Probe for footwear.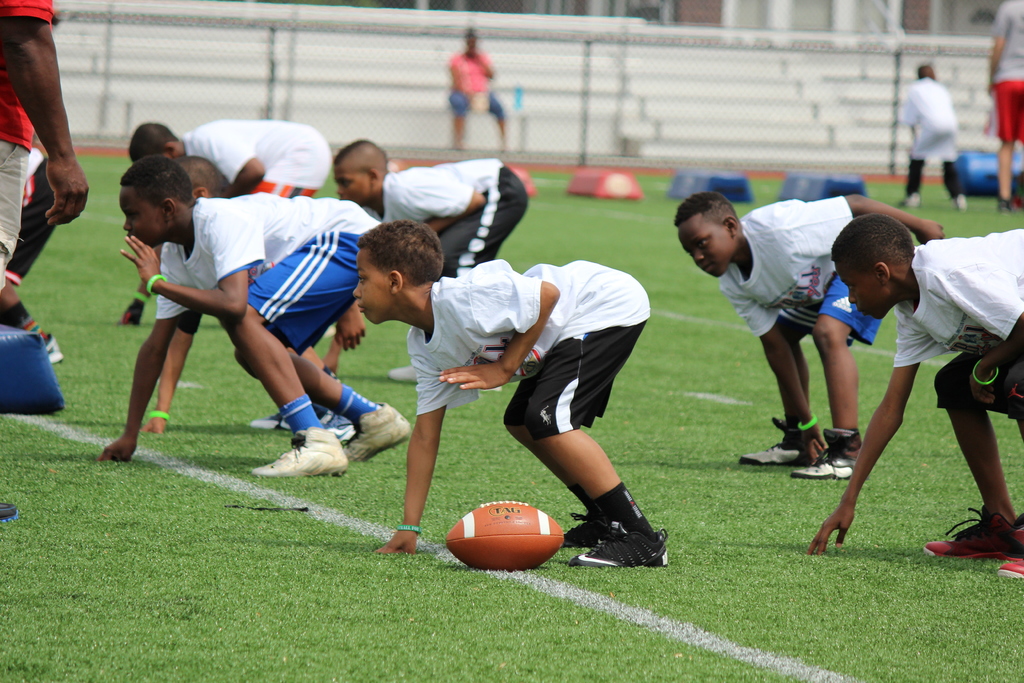
Probe result: Rect(580, 507, 668, 575).
